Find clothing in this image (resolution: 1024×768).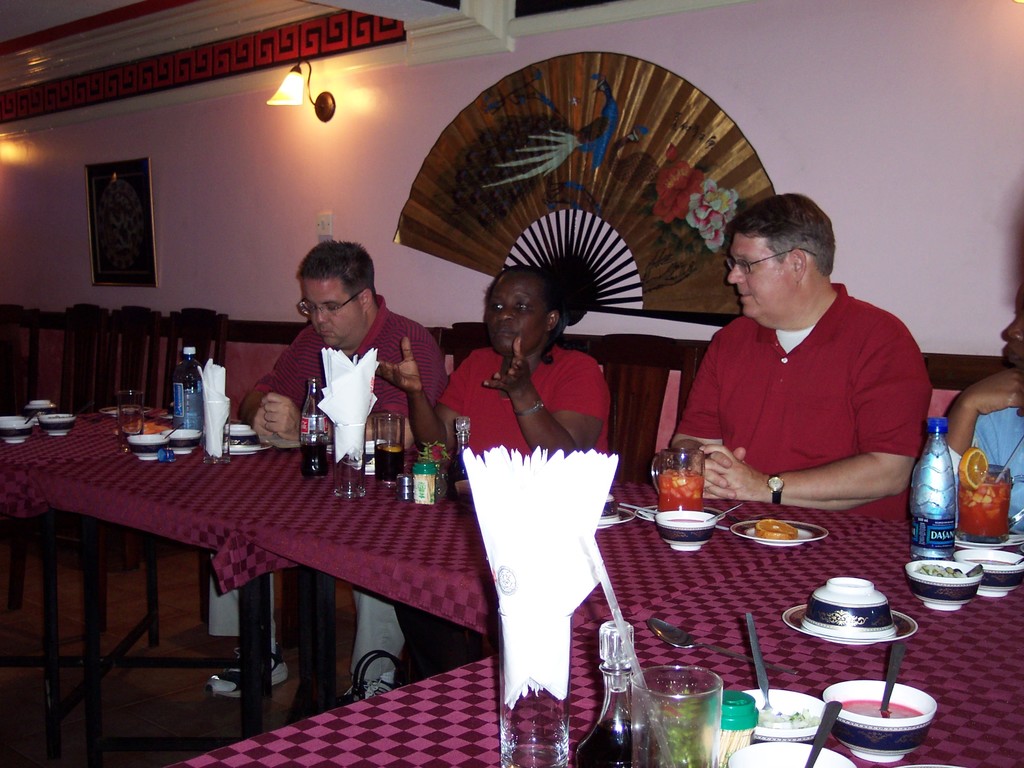
l=432, t=339, r=611, b=457.
